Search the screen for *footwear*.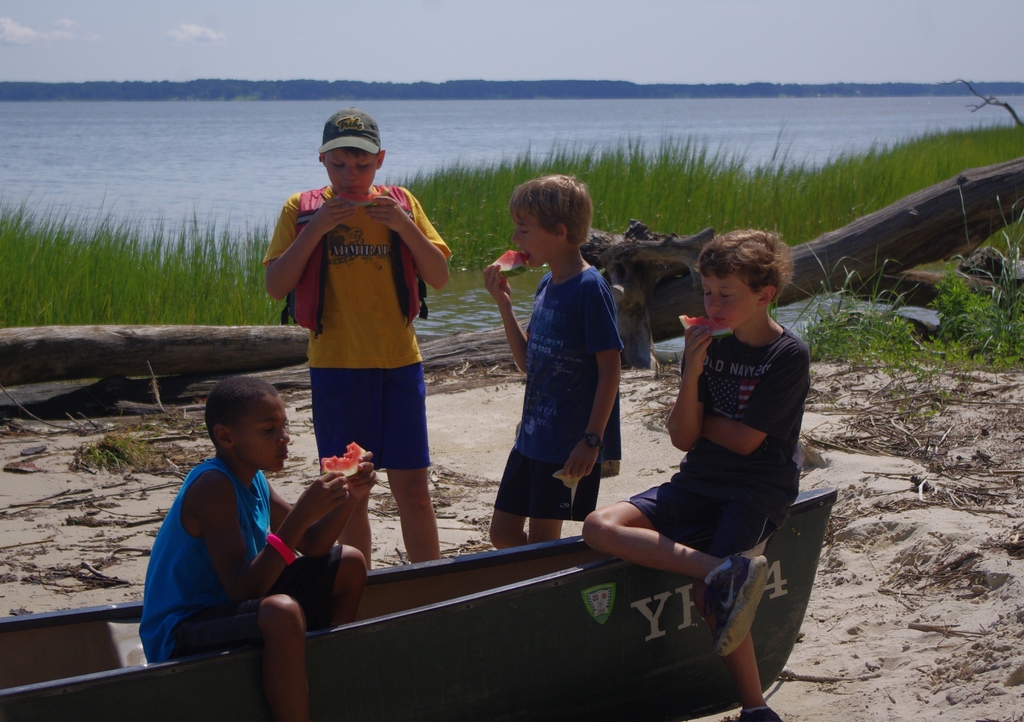
Found at (721,703,785,721).
